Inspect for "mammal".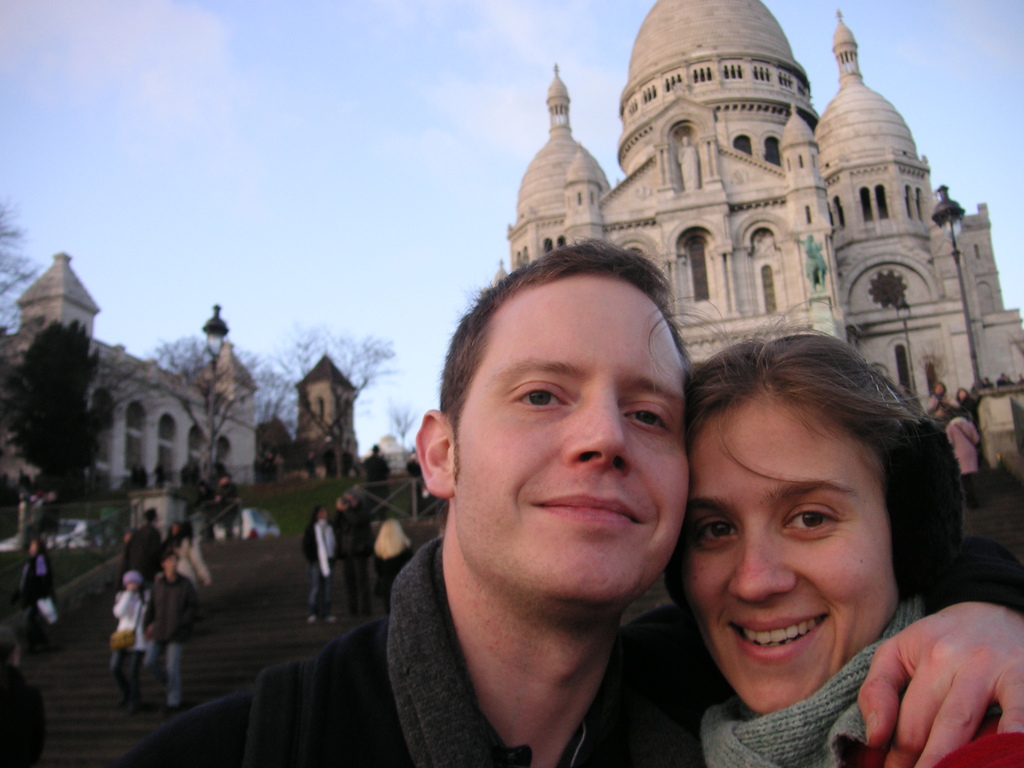
Inspection: l=164, t=522, r=207, b=588.
